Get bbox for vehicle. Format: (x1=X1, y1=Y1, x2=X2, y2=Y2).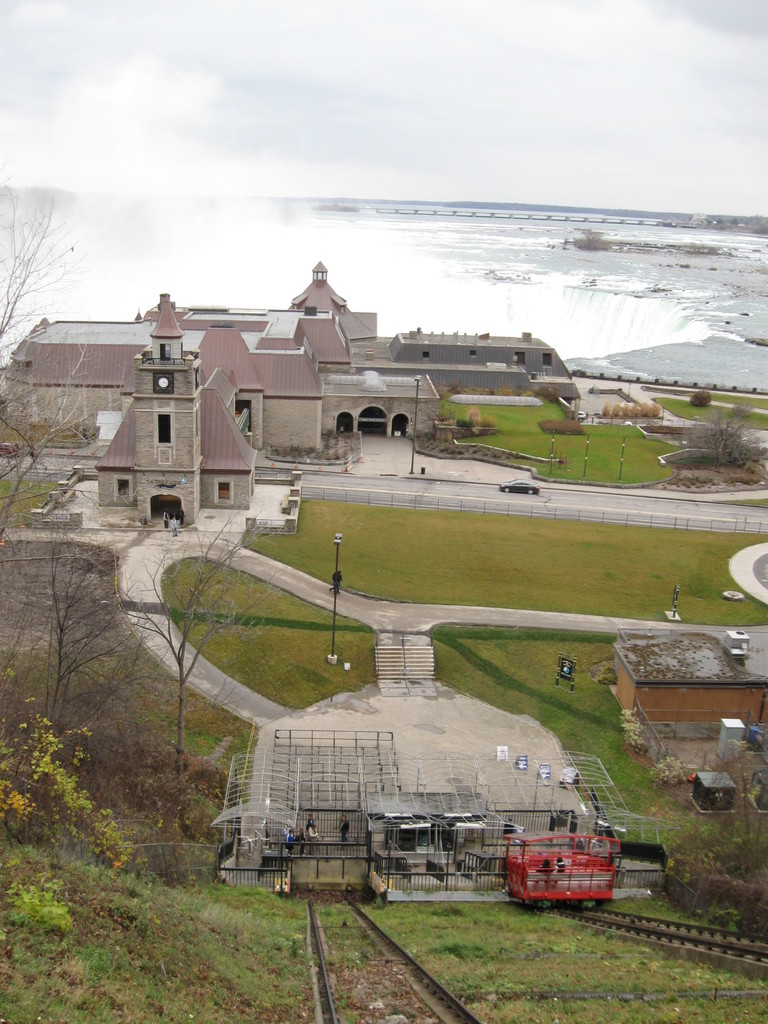
(x1=741, y1=720, x2=765, y2=753).
